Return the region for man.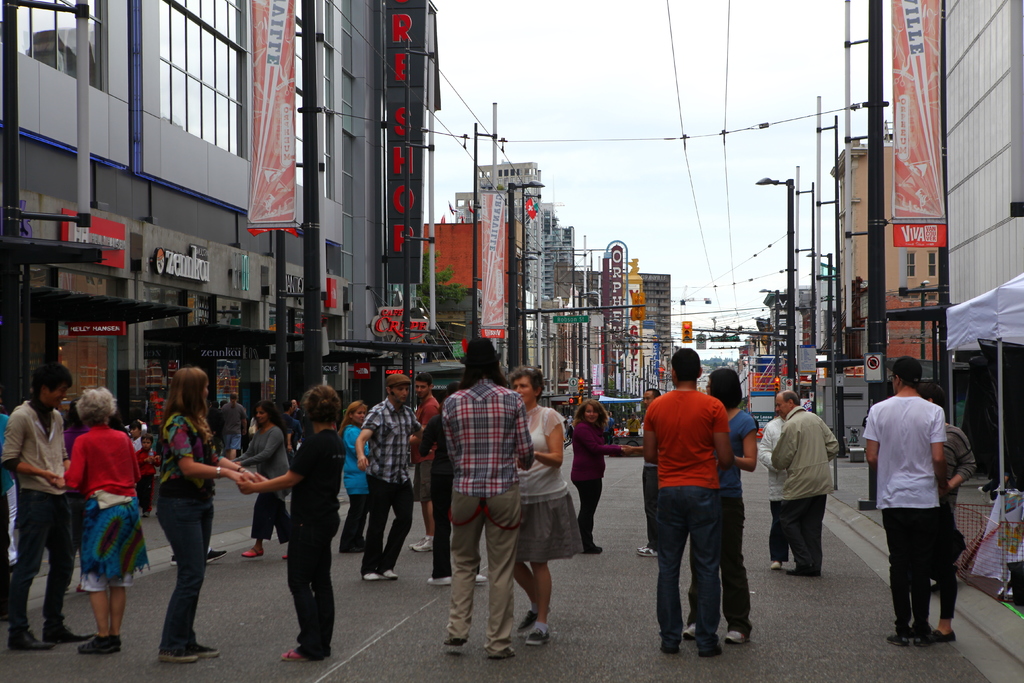
{"left": 863, "top": 360, "right": 945, "bottom": 648}.
